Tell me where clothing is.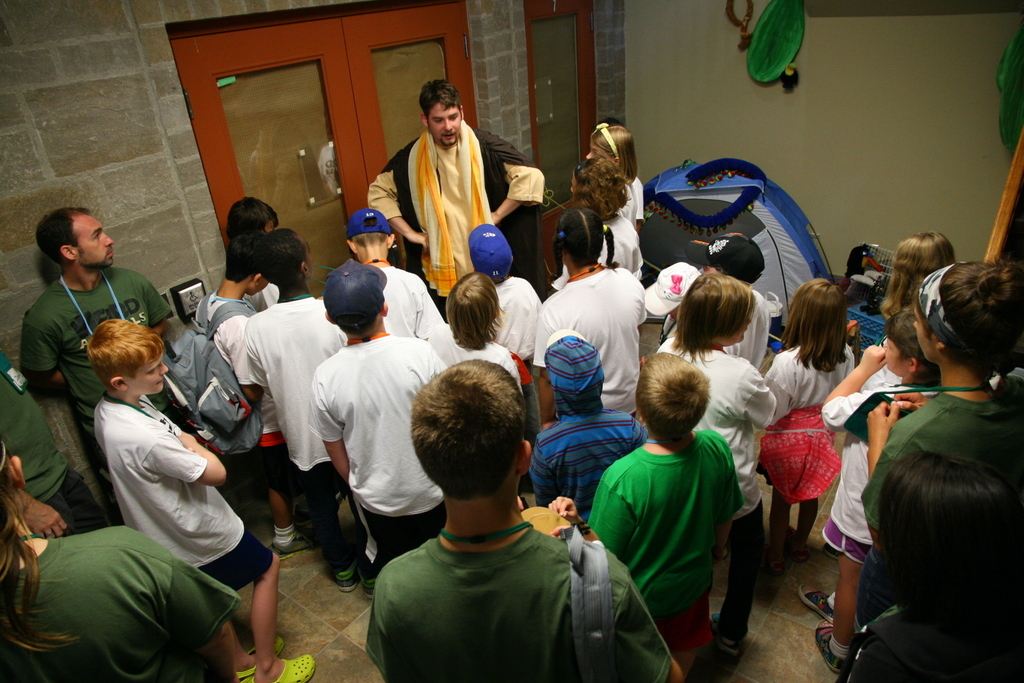
clothing is at 854/371/1023/629.
